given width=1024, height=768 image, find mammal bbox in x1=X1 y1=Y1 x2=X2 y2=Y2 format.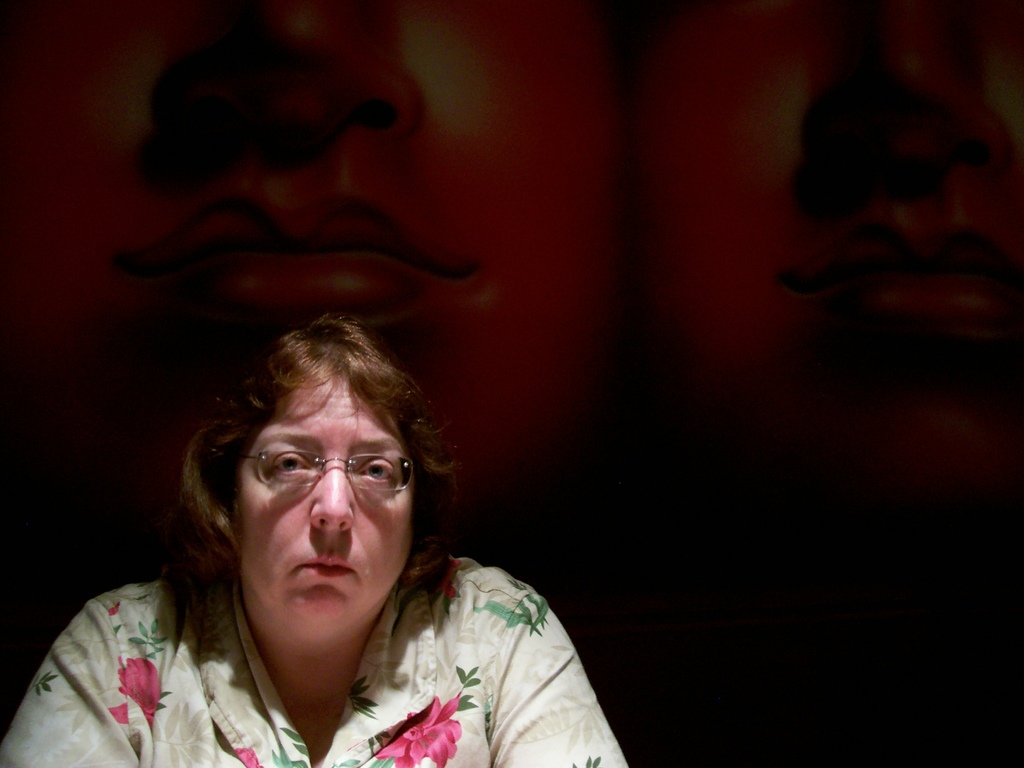
x1=0 y1=0 x2=628 y2=565.
